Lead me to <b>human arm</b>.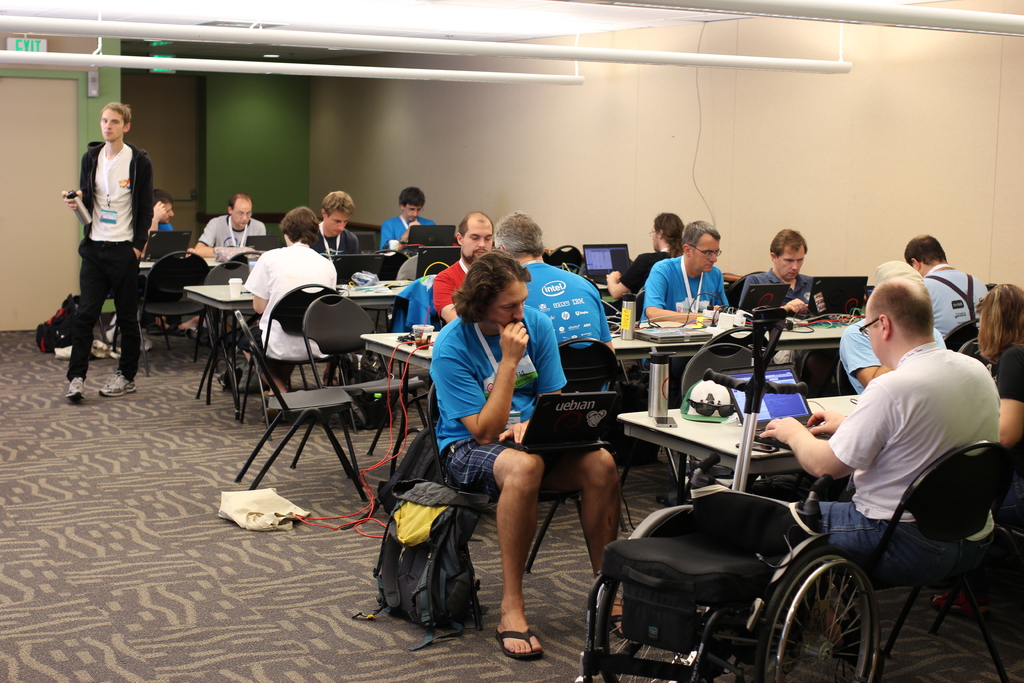
Lead to 428, 317, 532, 449.
